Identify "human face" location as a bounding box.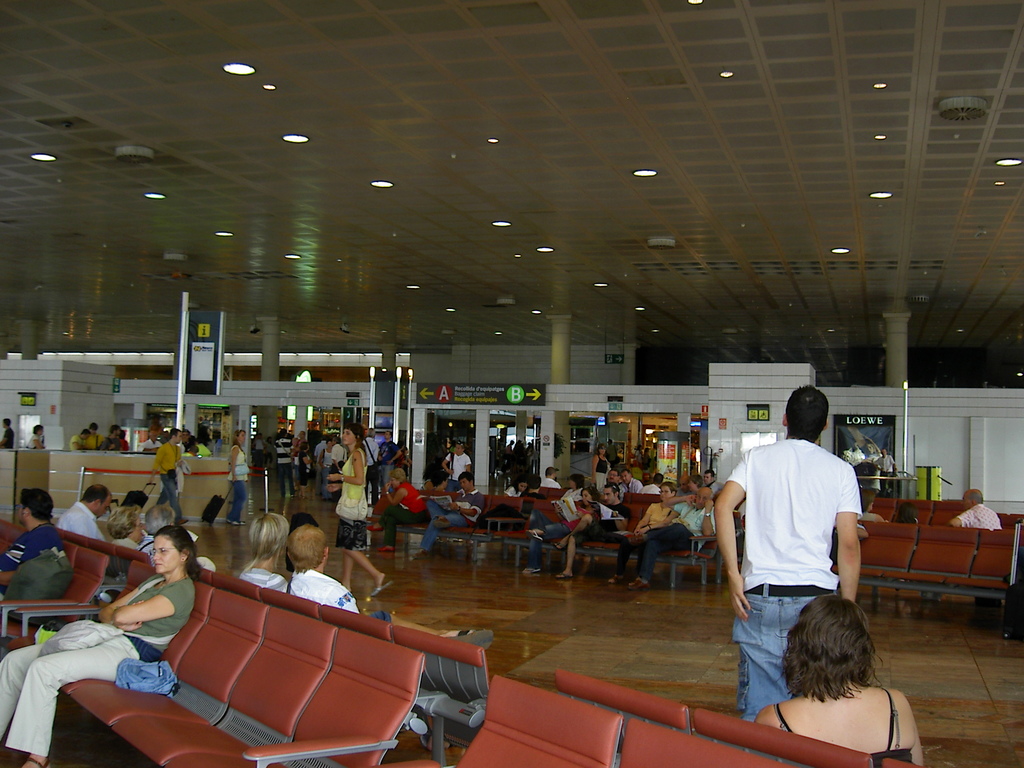
[132,511,147,541].
